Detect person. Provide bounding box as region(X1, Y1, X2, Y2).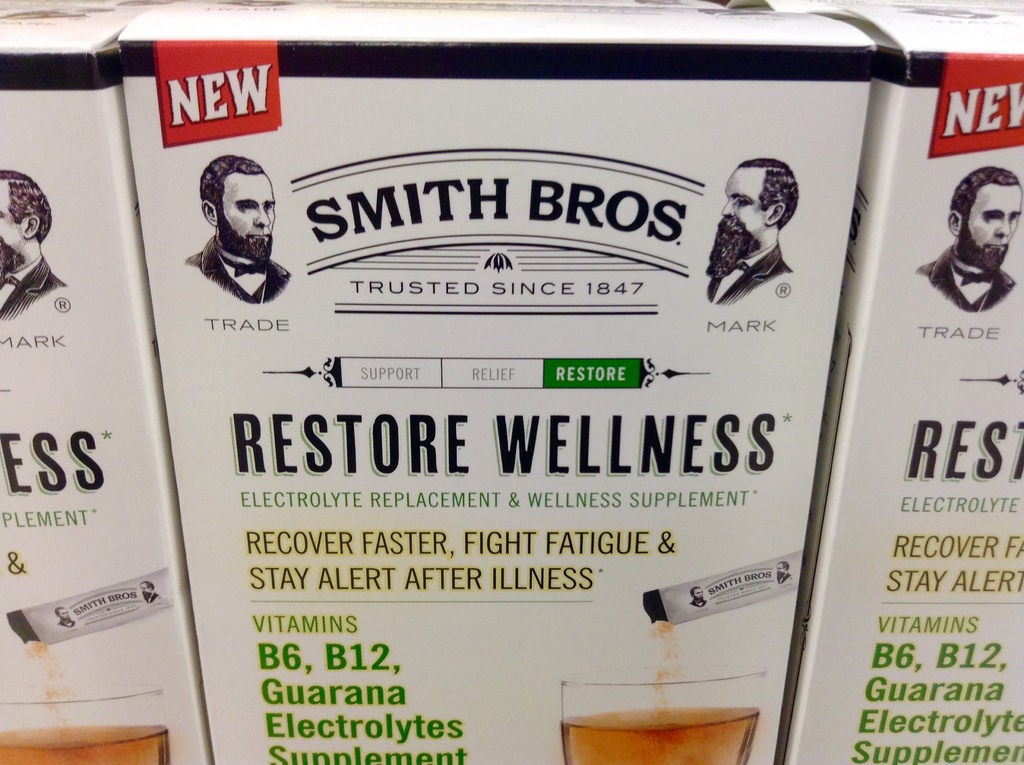
region(0, 161, 81, 319).
